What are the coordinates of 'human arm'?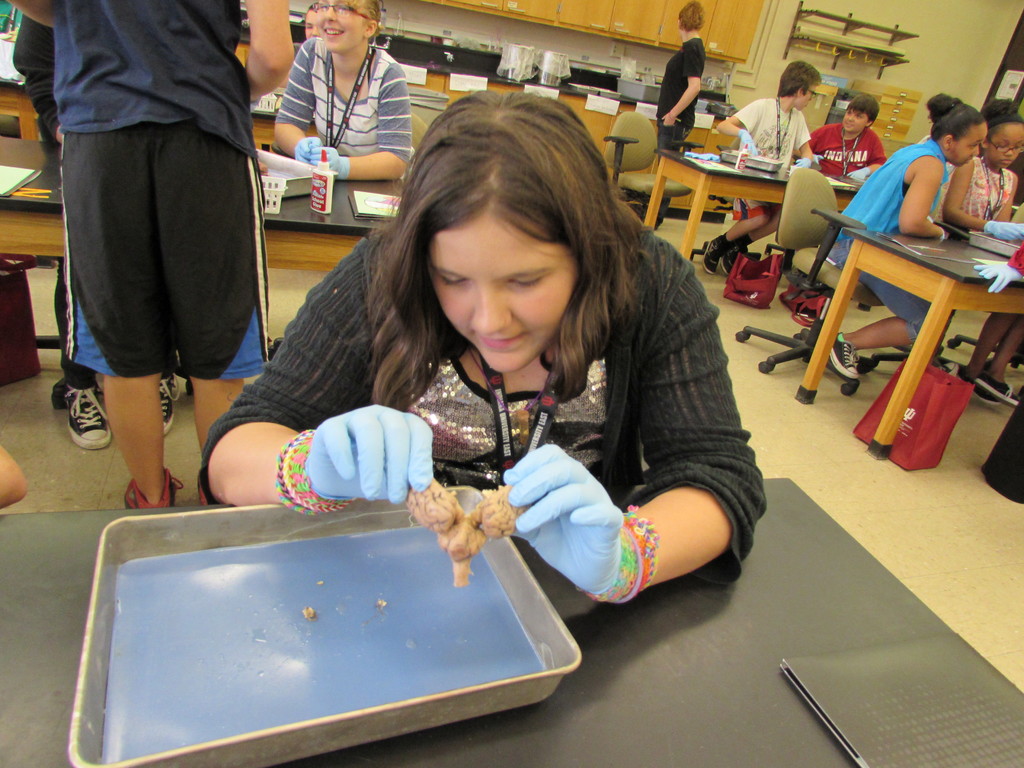
box(892, 162, 951, 237).
